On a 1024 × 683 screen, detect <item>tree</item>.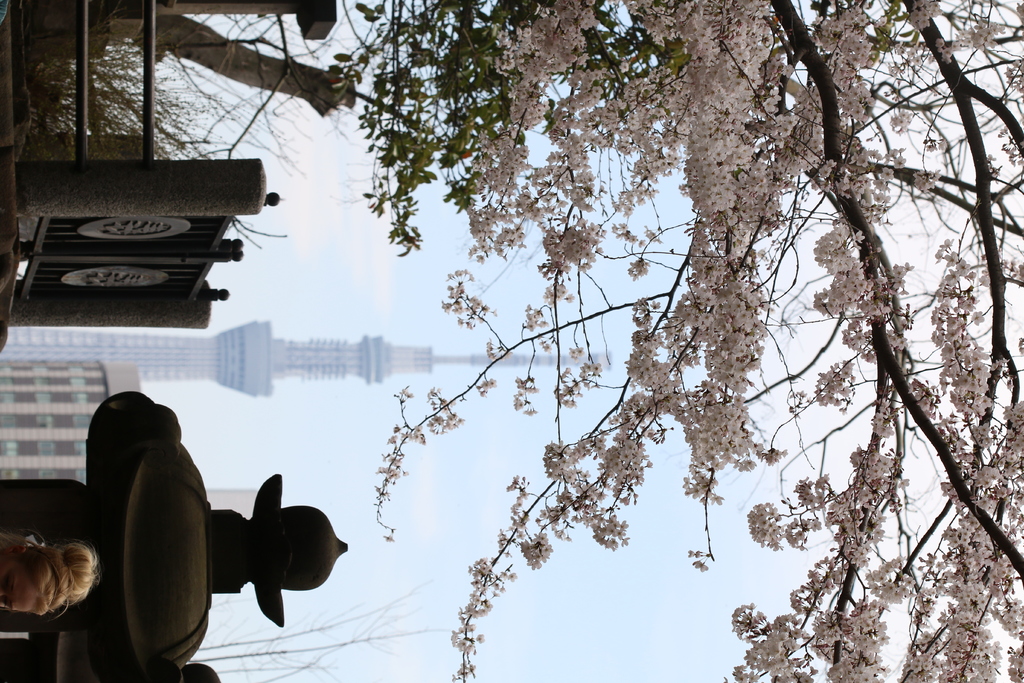
l=368, t=0, r=1023, b=682.
